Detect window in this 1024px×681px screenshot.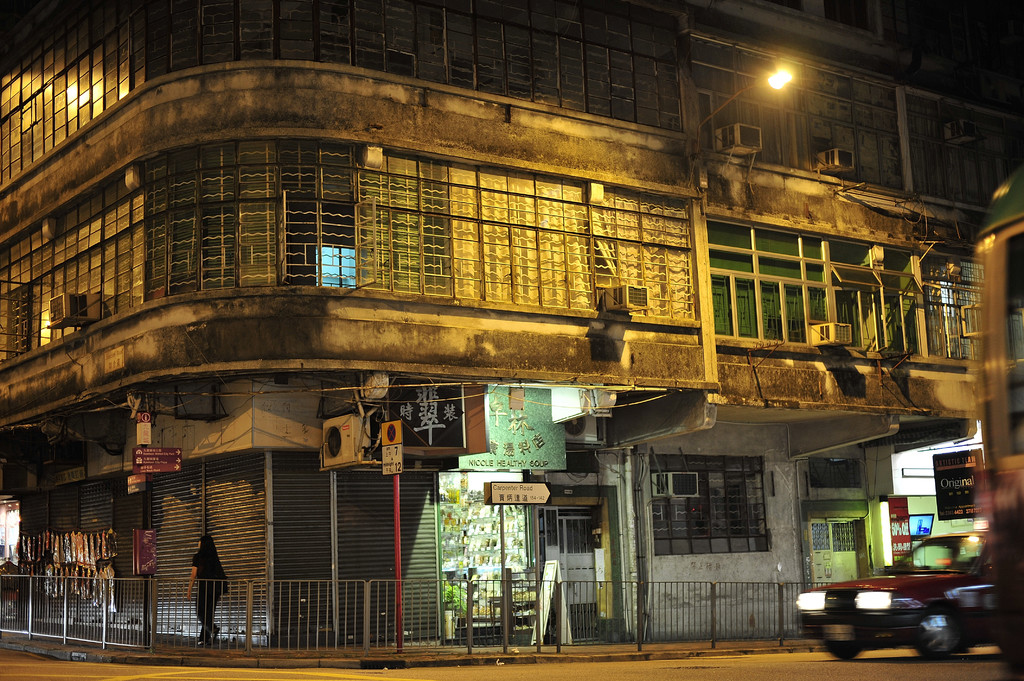
Detection: [left=650, top=453, right=769, bottom=558].
